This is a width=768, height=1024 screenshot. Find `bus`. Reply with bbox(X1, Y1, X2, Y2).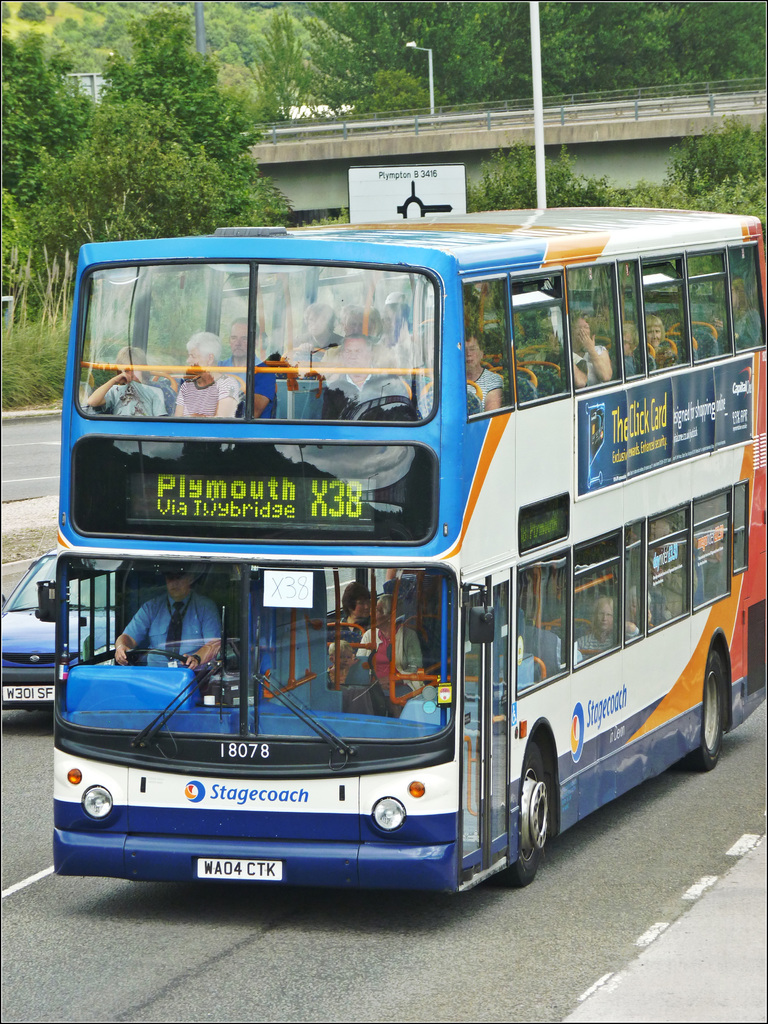
bbox(35, 202, 767, 889).
